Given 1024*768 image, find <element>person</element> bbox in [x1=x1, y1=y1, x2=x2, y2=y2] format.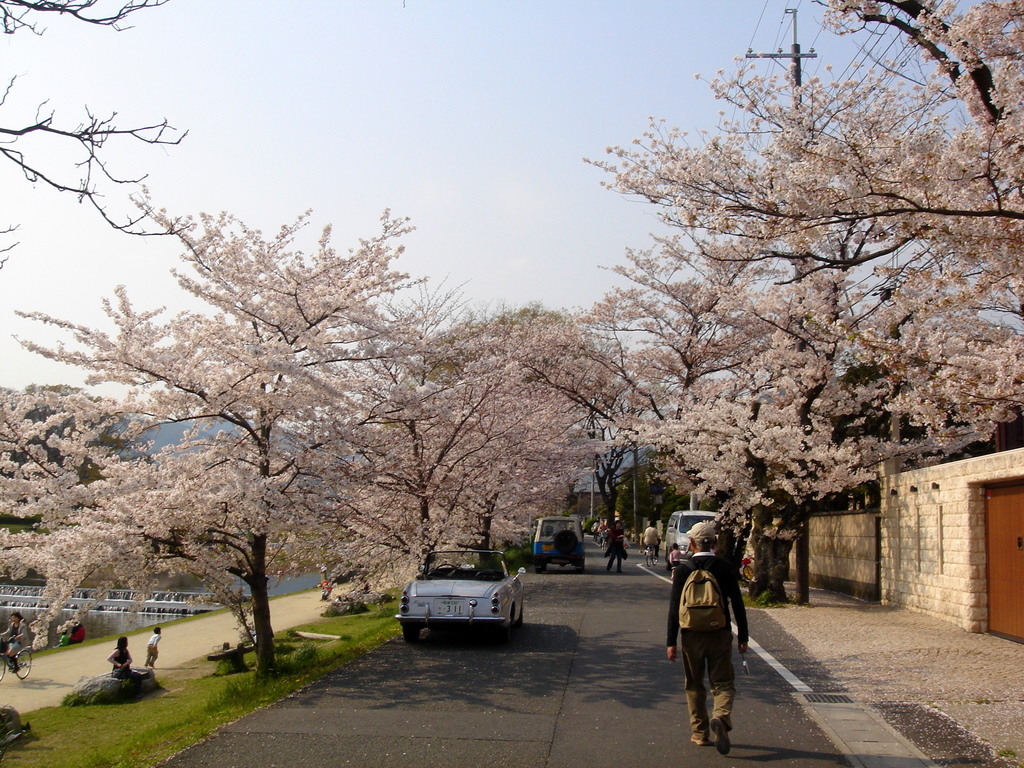
[x1=142, y1=628, x2=161, y2=667].
